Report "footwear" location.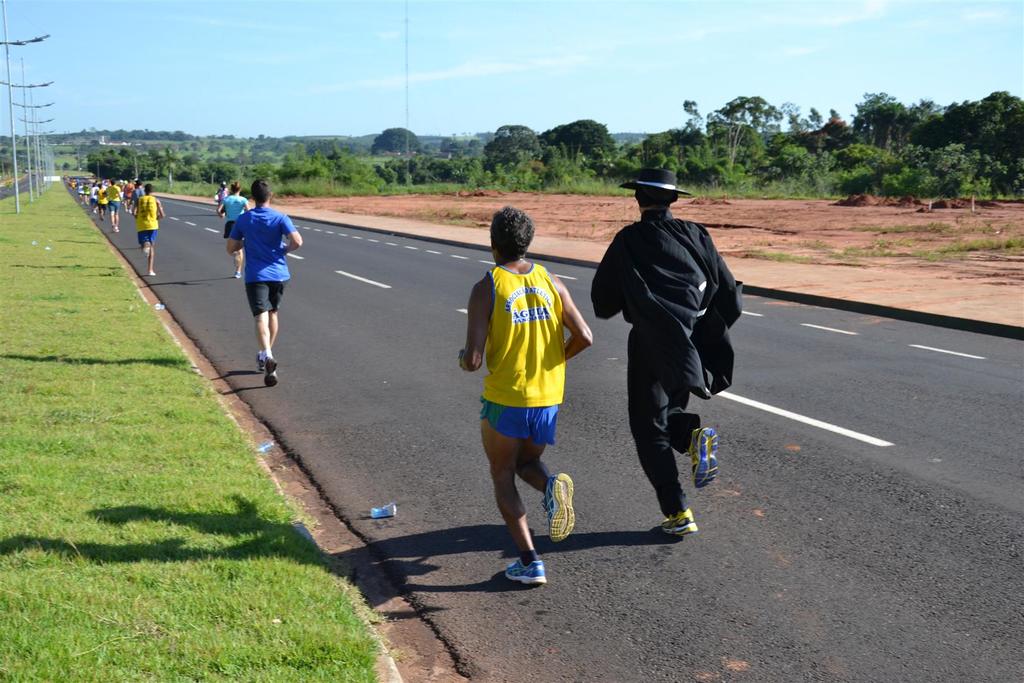
Report: left=254, top=350, right=273, bottom=378.
